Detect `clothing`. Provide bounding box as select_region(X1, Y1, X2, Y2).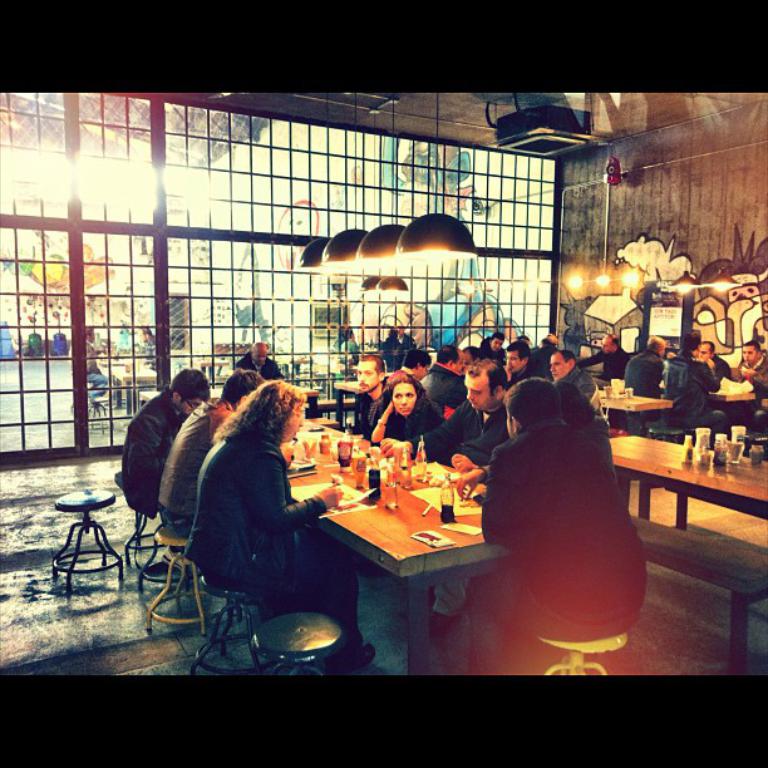
select_region(477, 335, 504, 365).
